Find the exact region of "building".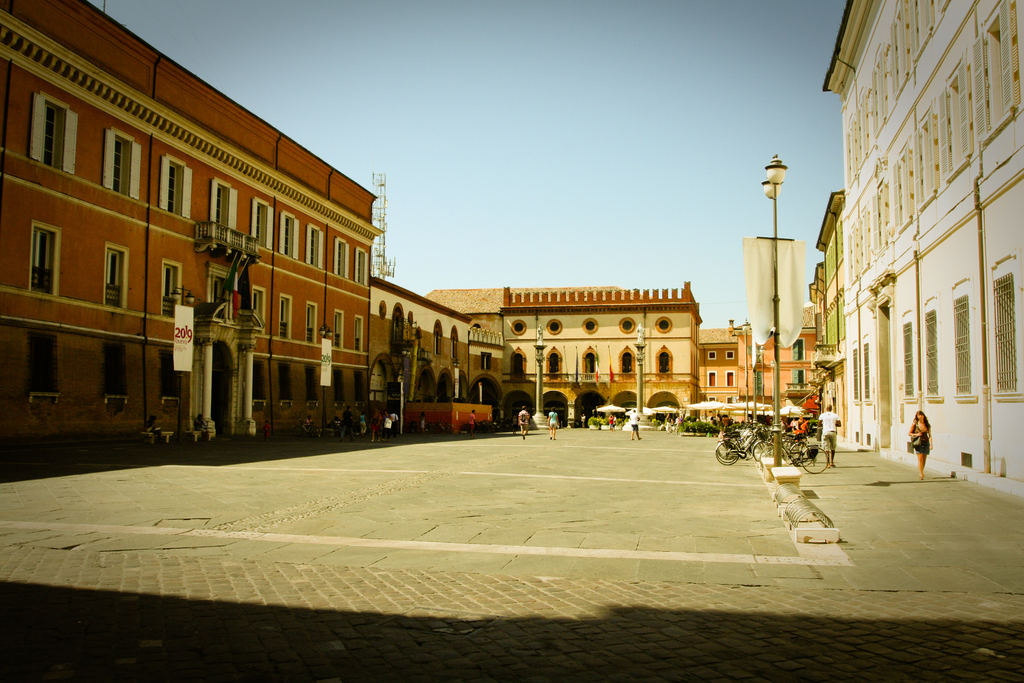
Exact region: pyautogui.locateOnScreen(818, 0, 1023, 504).
